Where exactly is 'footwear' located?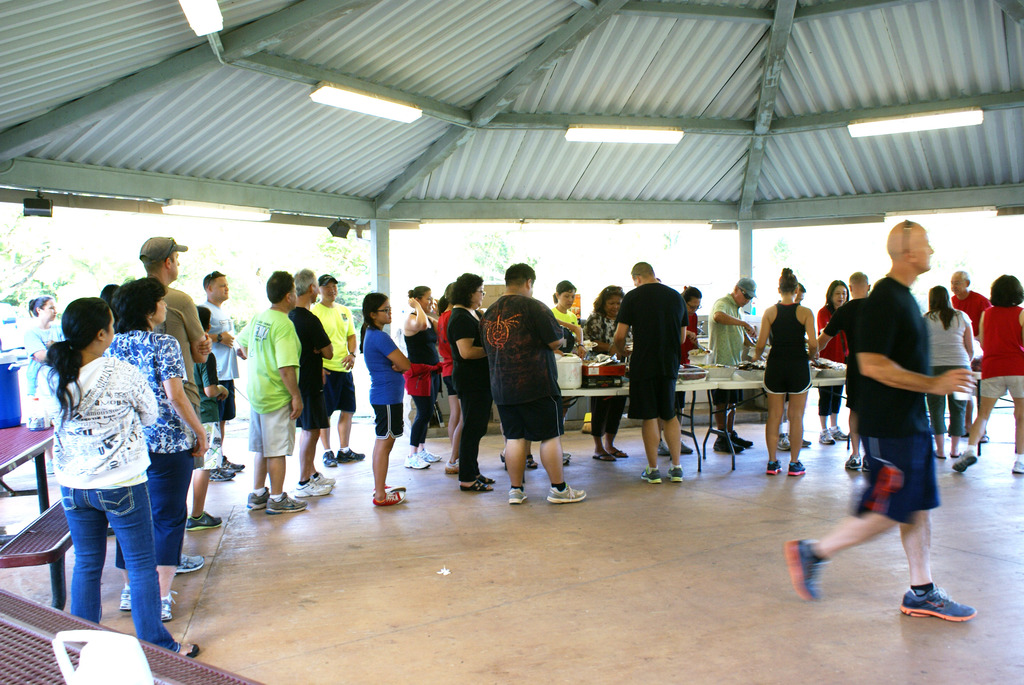
Its bounding box is region(816, 430, 837, 443).
